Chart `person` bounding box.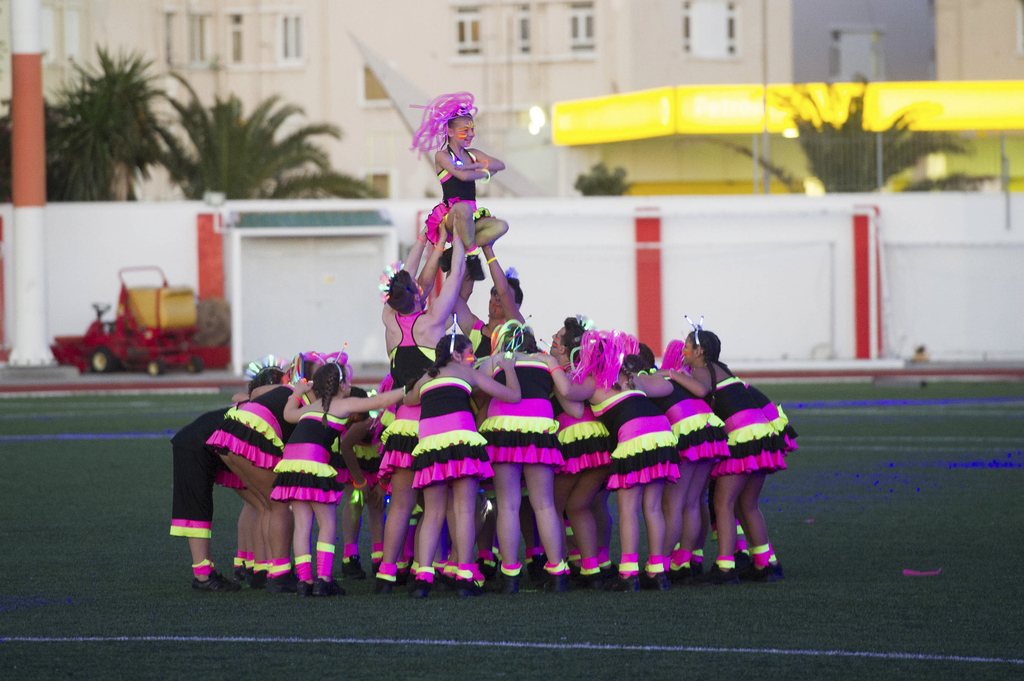
Charted: [684,320,790,579].
